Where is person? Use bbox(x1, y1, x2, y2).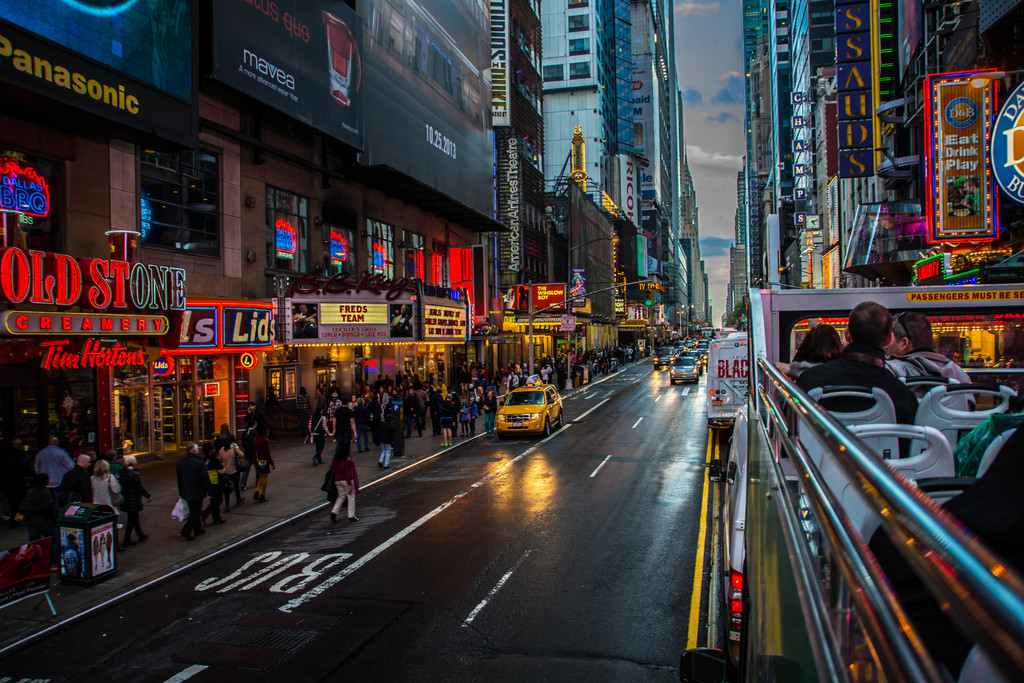
bbox(881, 309, 976, 399).
